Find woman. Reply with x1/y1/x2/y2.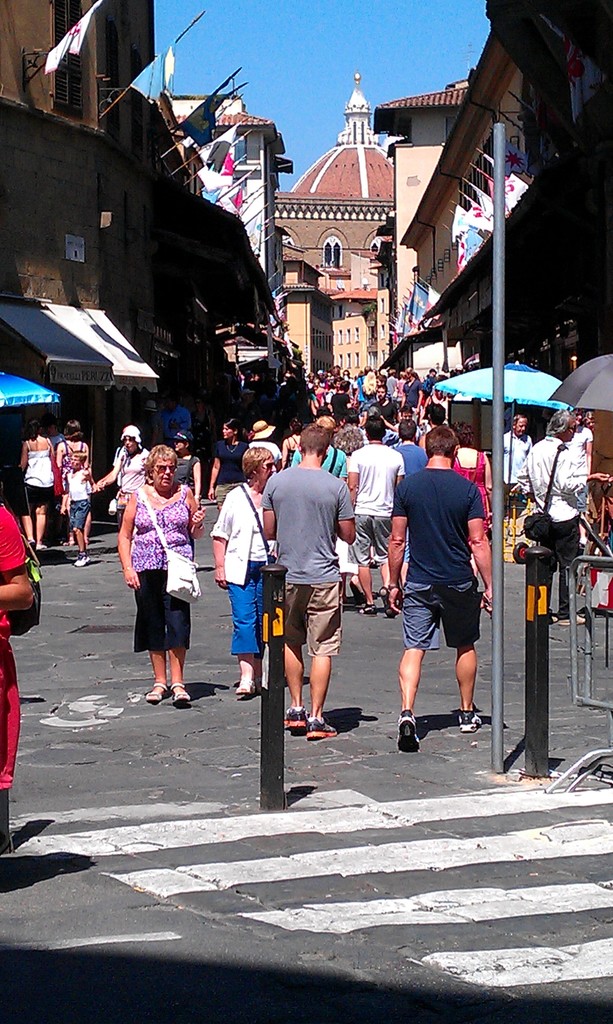
56/423/86/547.
